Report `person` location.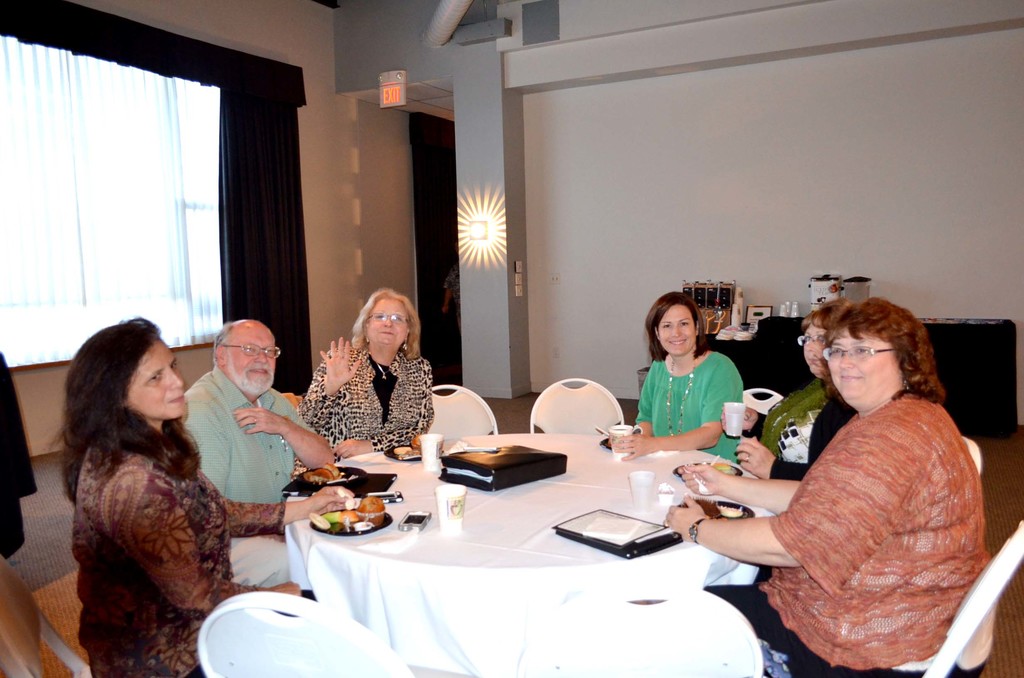
Report: region(611, 301, 748, 465).
